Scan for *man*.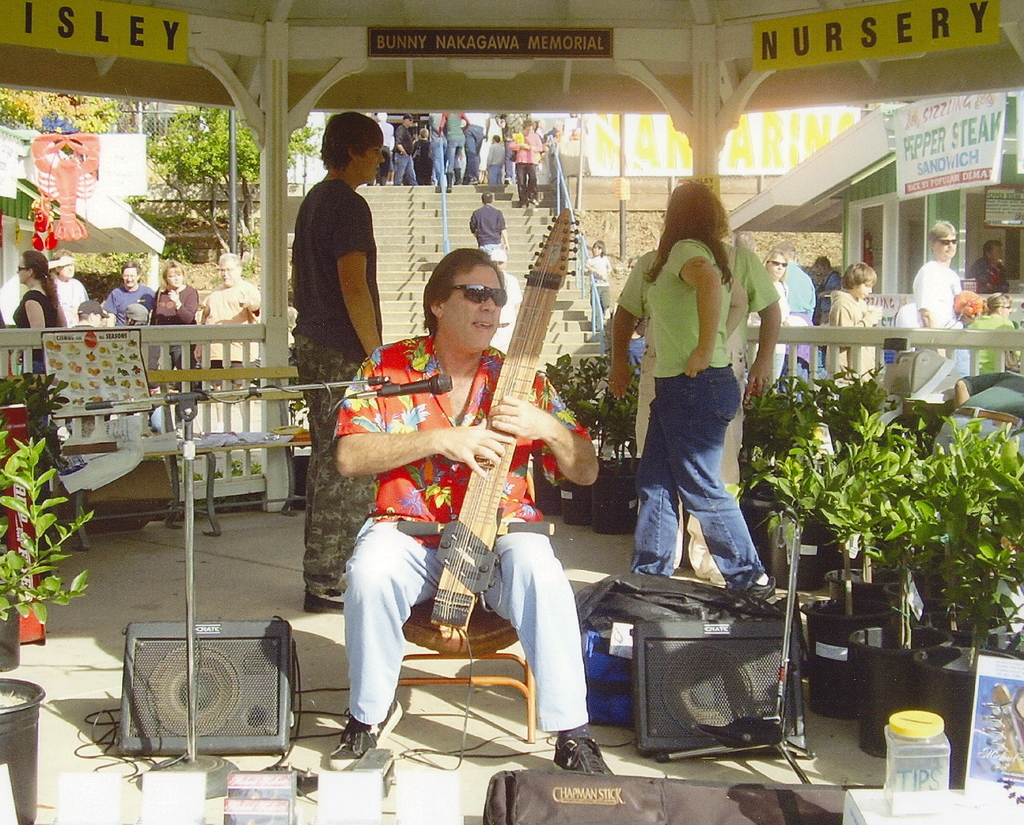
Scan result: rect(291, 109, 383, 614).
